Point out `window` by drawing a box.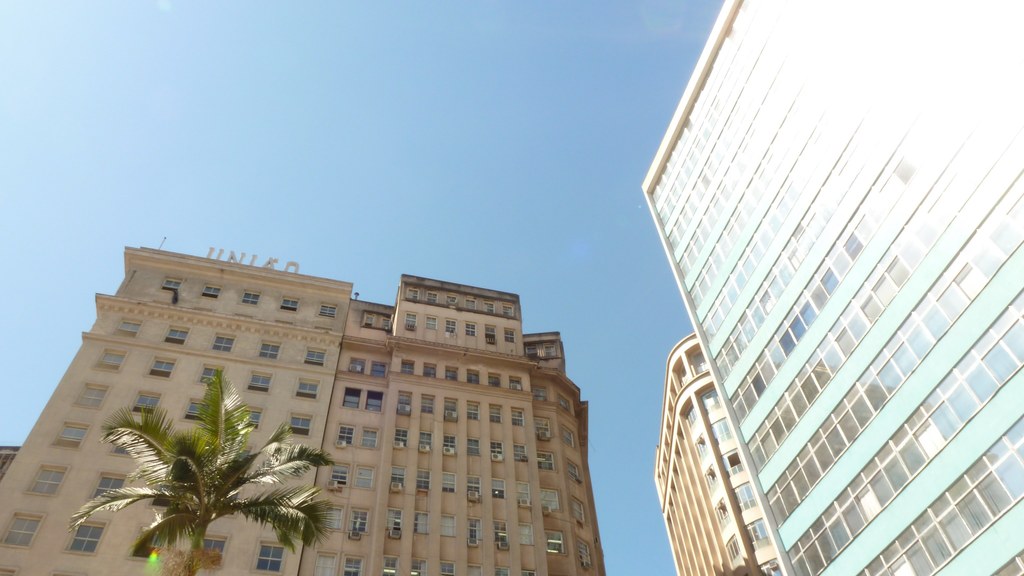
bbox(193, 536, 230, 572).
